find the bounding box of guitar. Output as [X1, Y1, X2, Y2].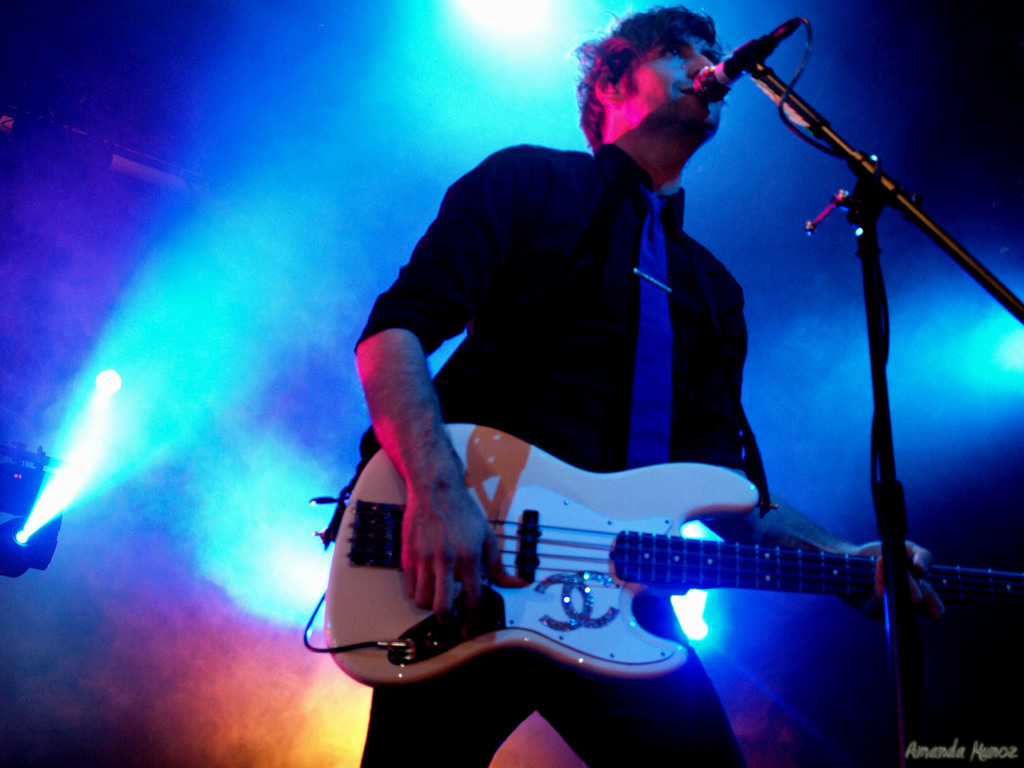
[309, 410, 1022, 683].
